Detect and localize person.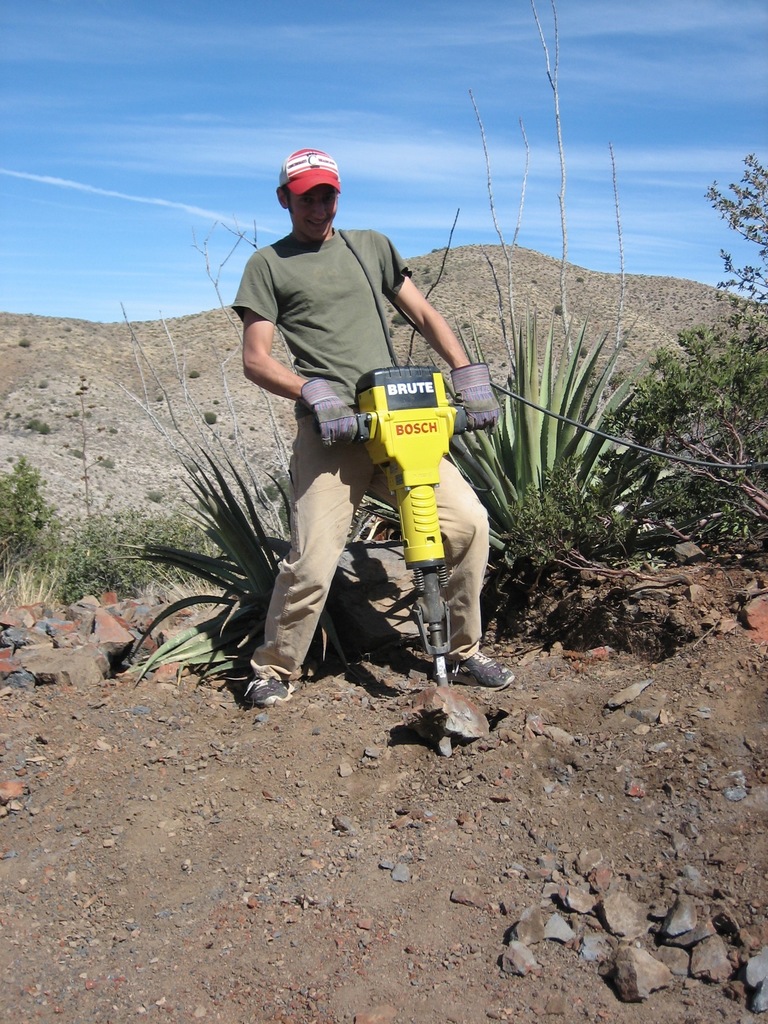
Localized at (246,147,515,709).
